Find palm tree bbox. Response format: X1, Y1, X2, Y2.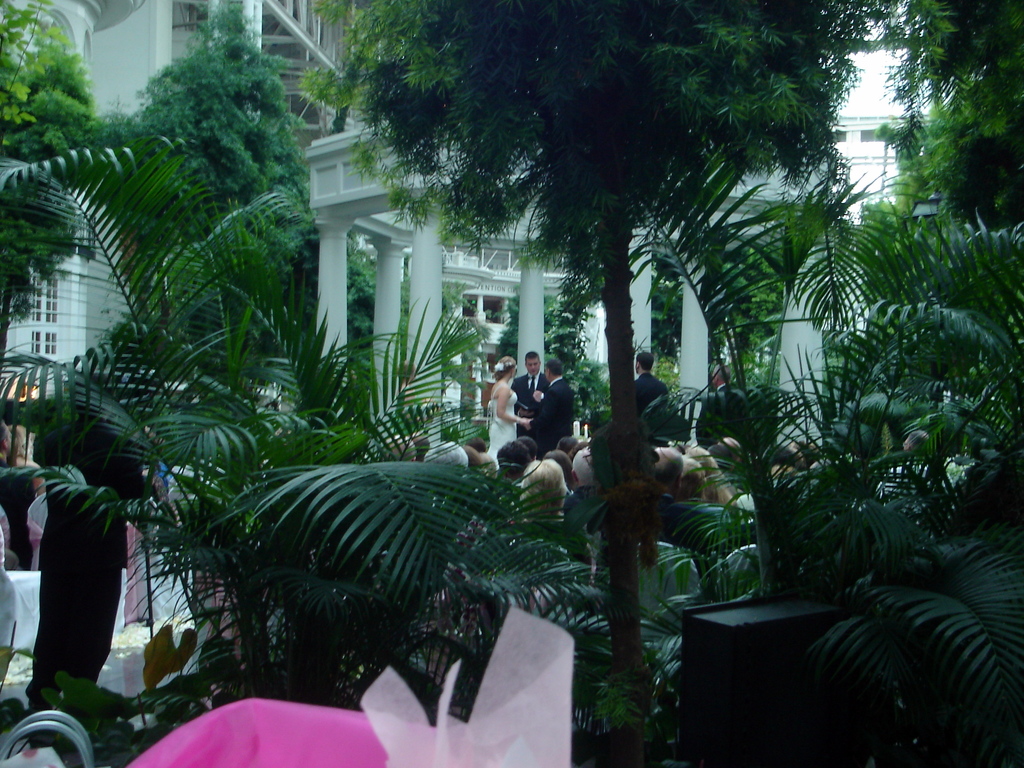
39, 286, 356, 679.
